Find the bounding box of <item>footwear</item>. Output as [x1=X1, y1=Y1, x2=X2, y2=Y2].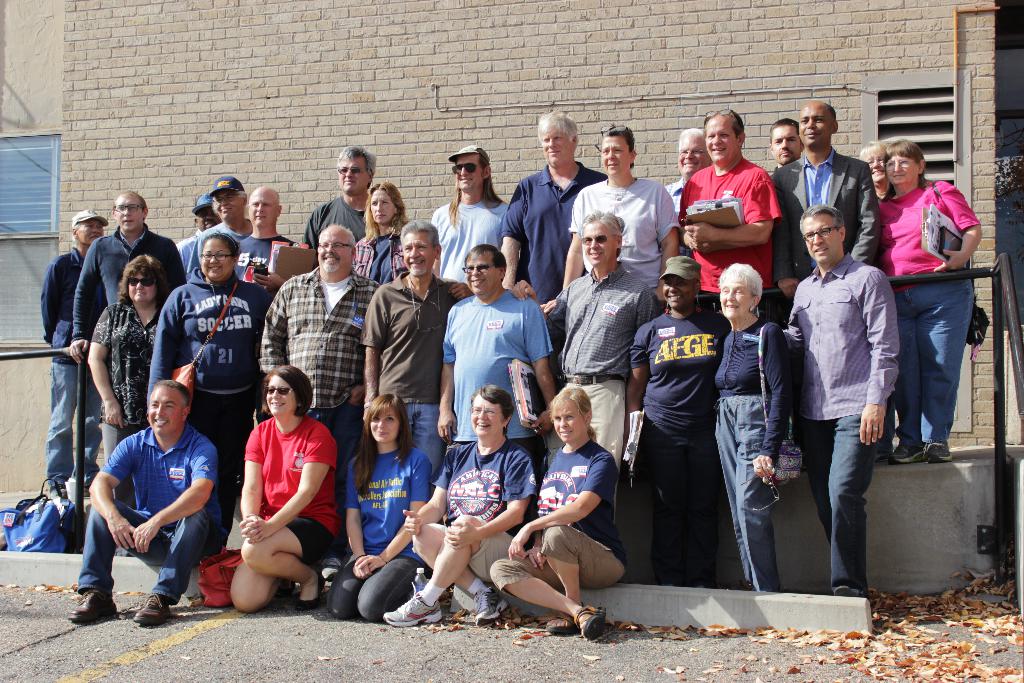
[x1=132, y1=595, x2=171, y2=627].
